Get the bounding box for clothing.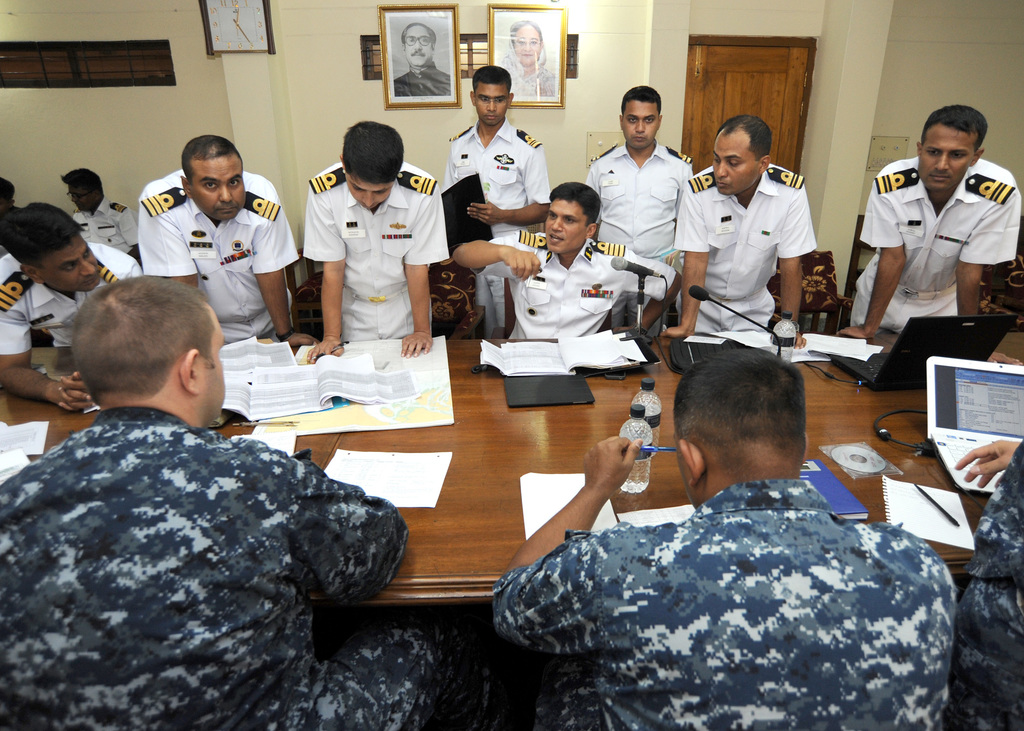
[x1=861, y1=156, x2=1020, y2=337].
